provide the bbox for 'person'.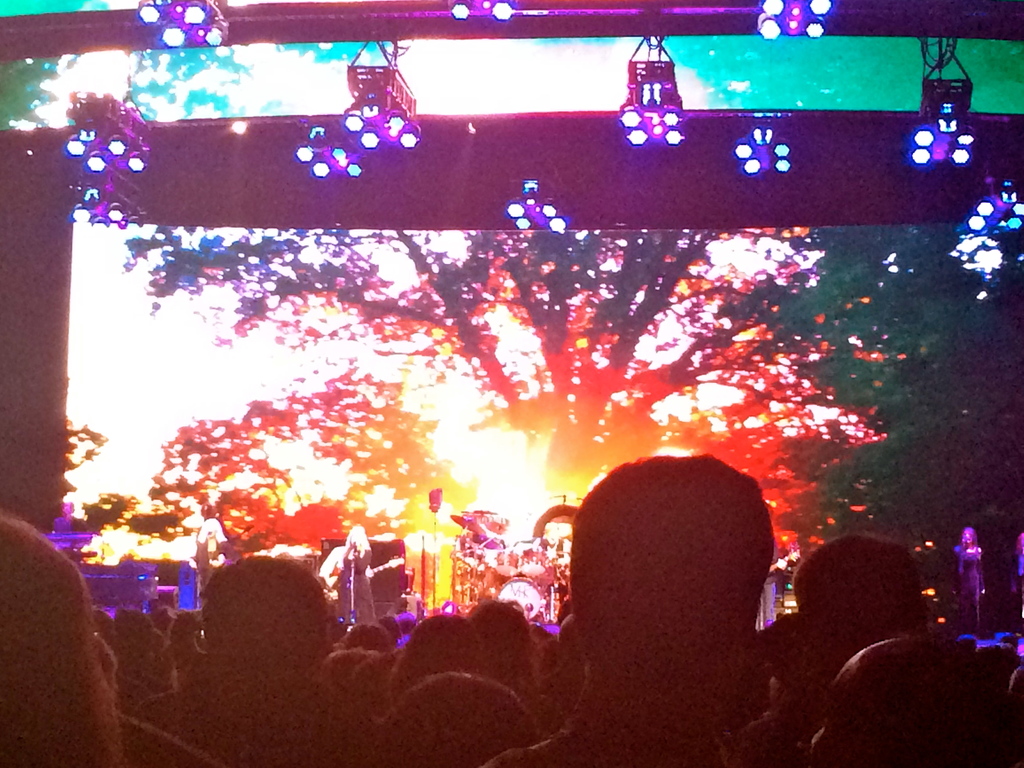
rect(190, 517, 236, 607).
